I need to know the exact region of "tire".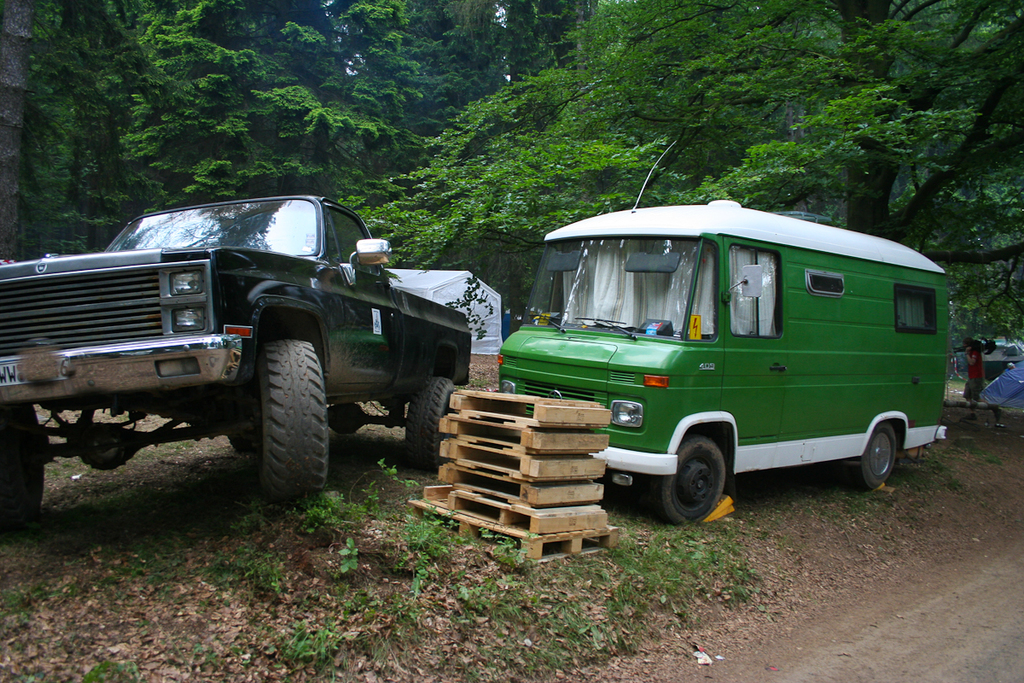
Region: 652/435/726/525.
